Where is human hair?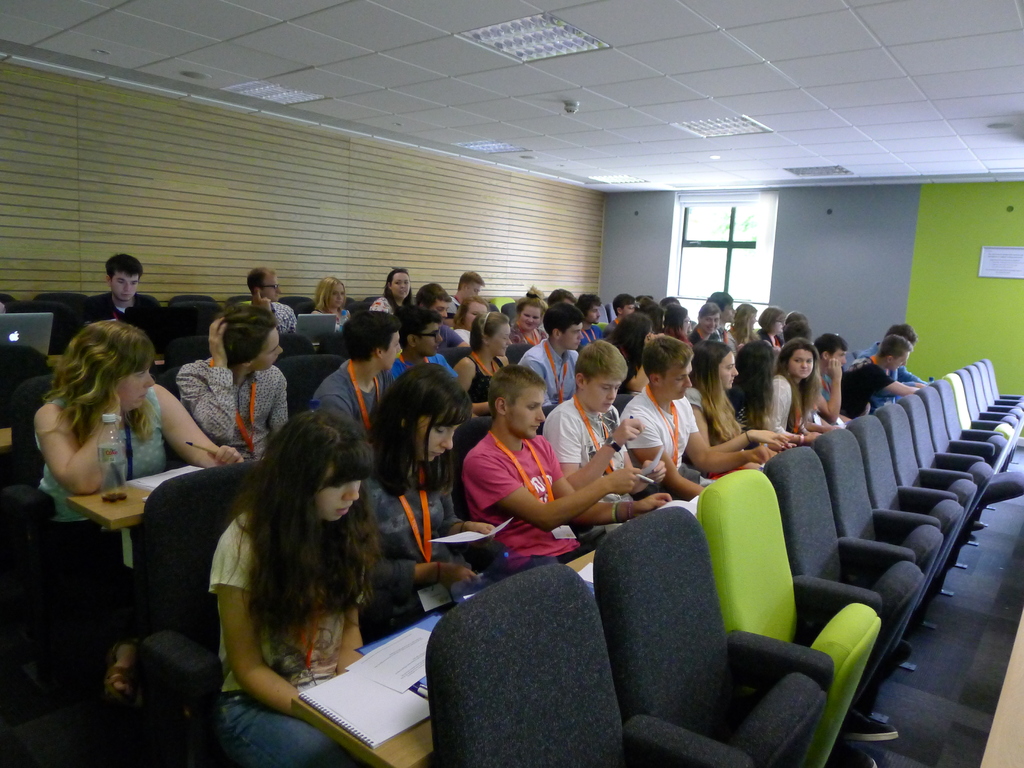
[406, 282, 452, 304].
